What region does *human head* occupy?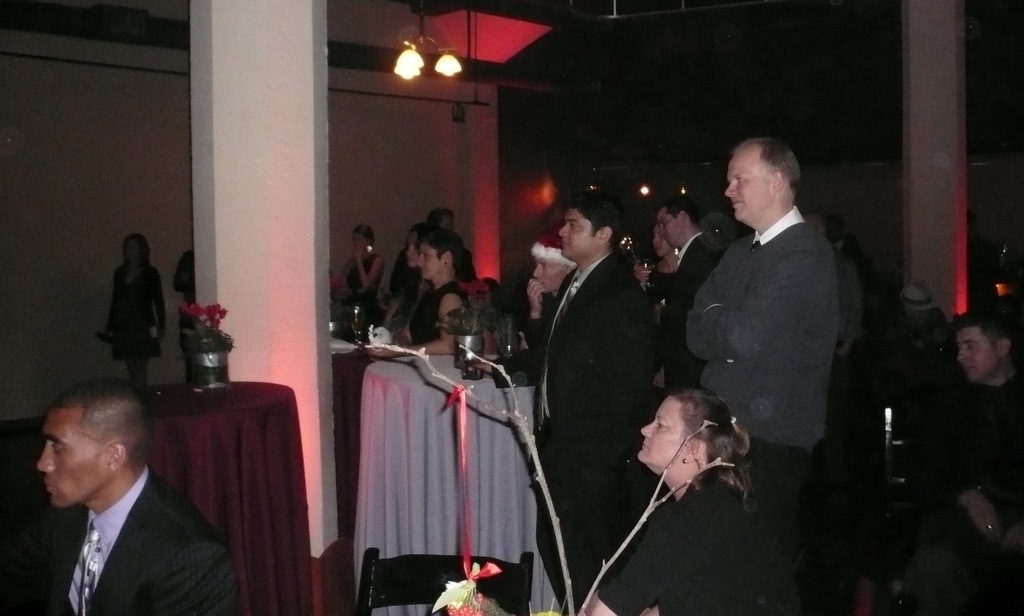
{"x1": 650, "y1": 223, "x2": 668, "y2": 256}.
